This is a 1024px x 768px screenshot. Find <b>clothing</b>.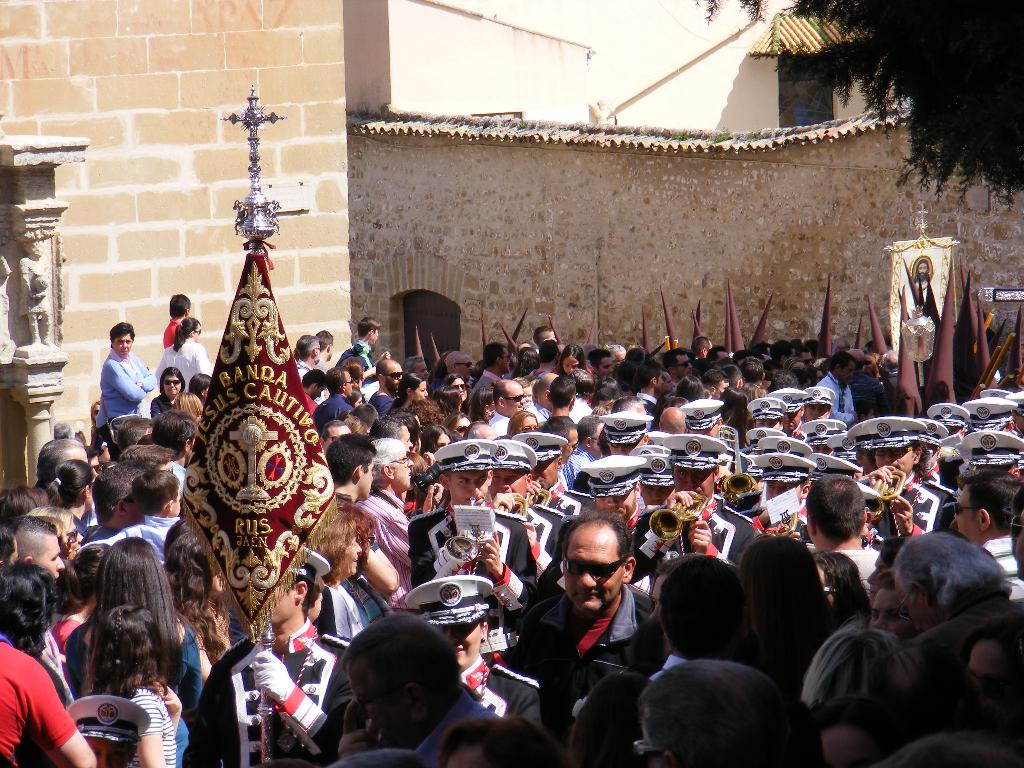
Bounding box: [182, 616, 351, 767].
